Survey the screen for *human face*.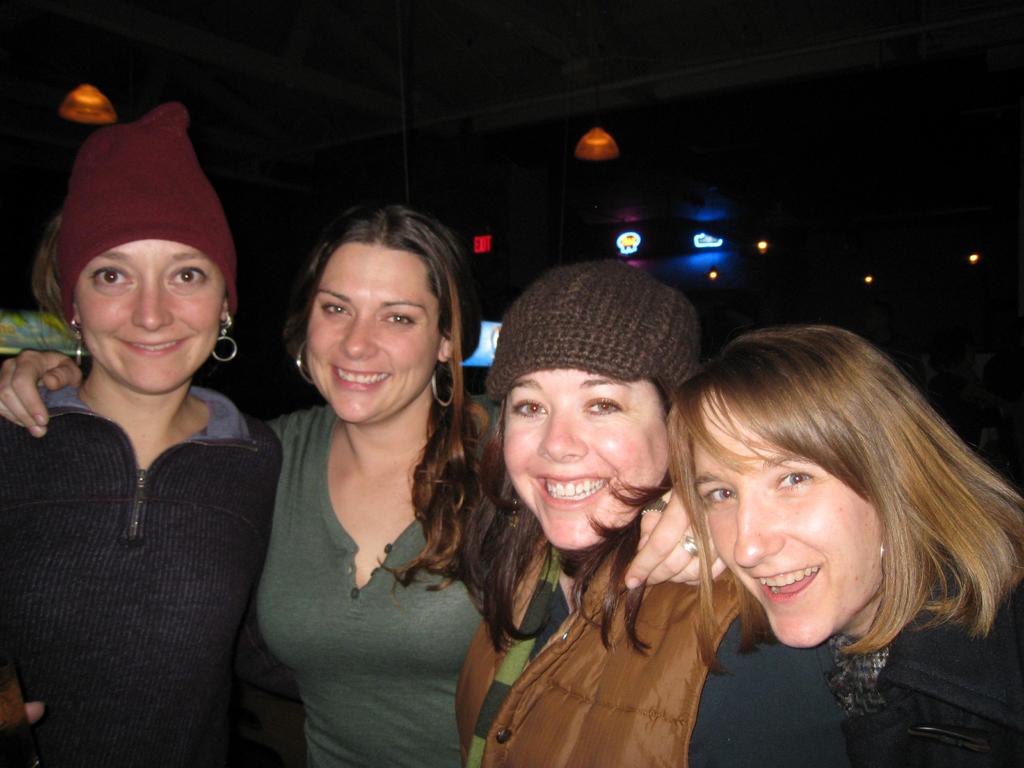
Survey found: left=504, top=367, right=666, bottom=552.
